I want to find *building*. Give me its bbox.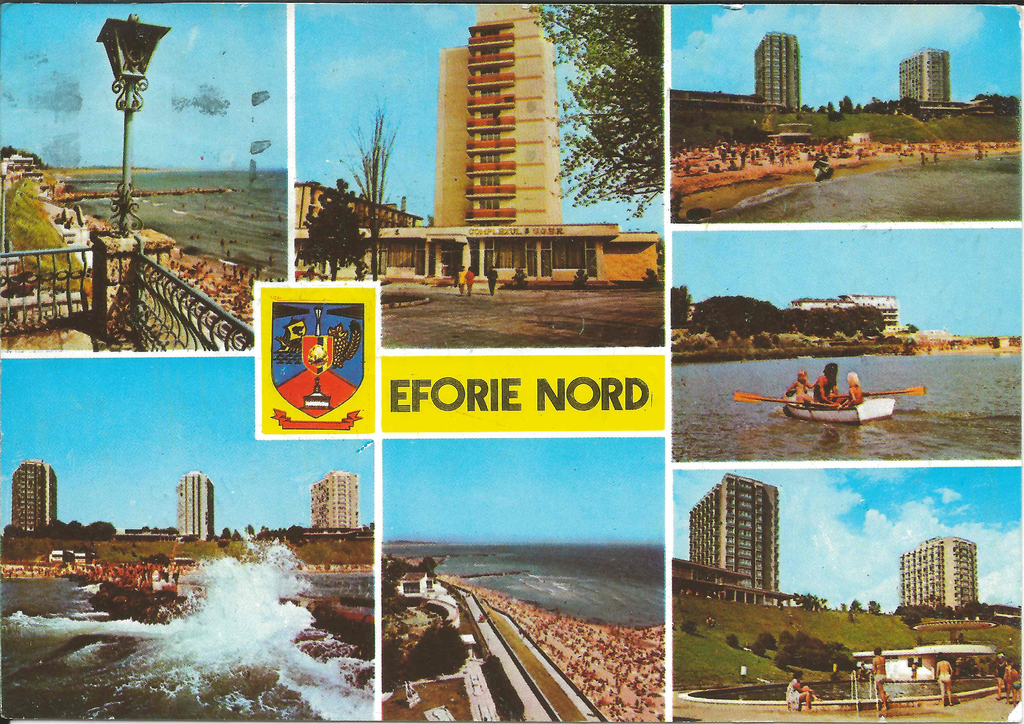
{"x1": 753, "y1": 28, "x2": 801, "y2": 113}.
